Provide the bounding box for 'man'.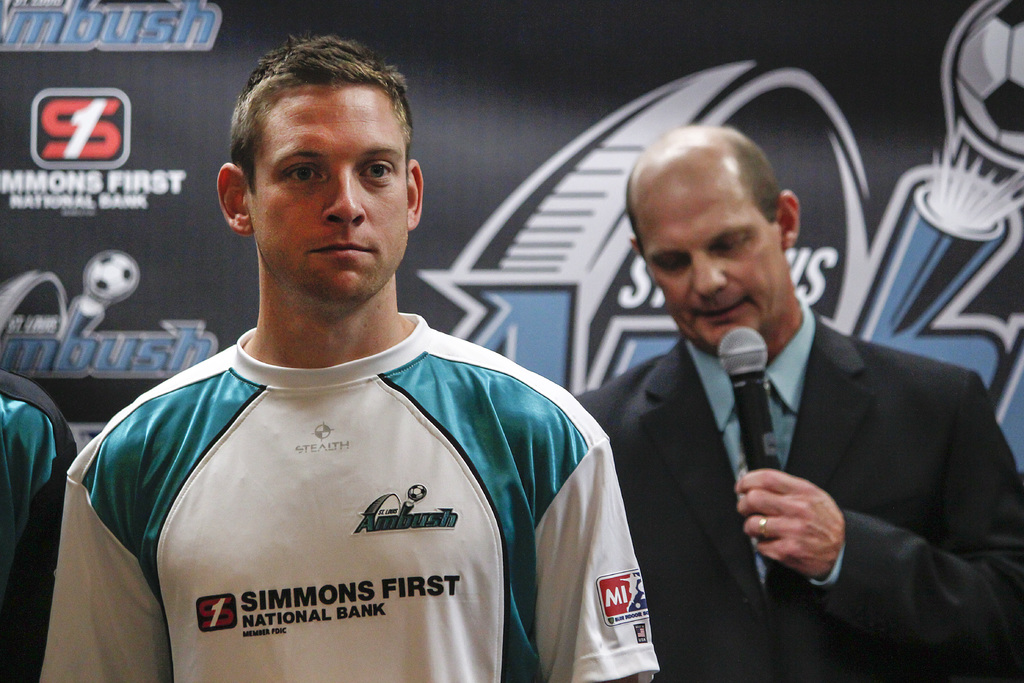
<box>572,122,1023,682</box>.
